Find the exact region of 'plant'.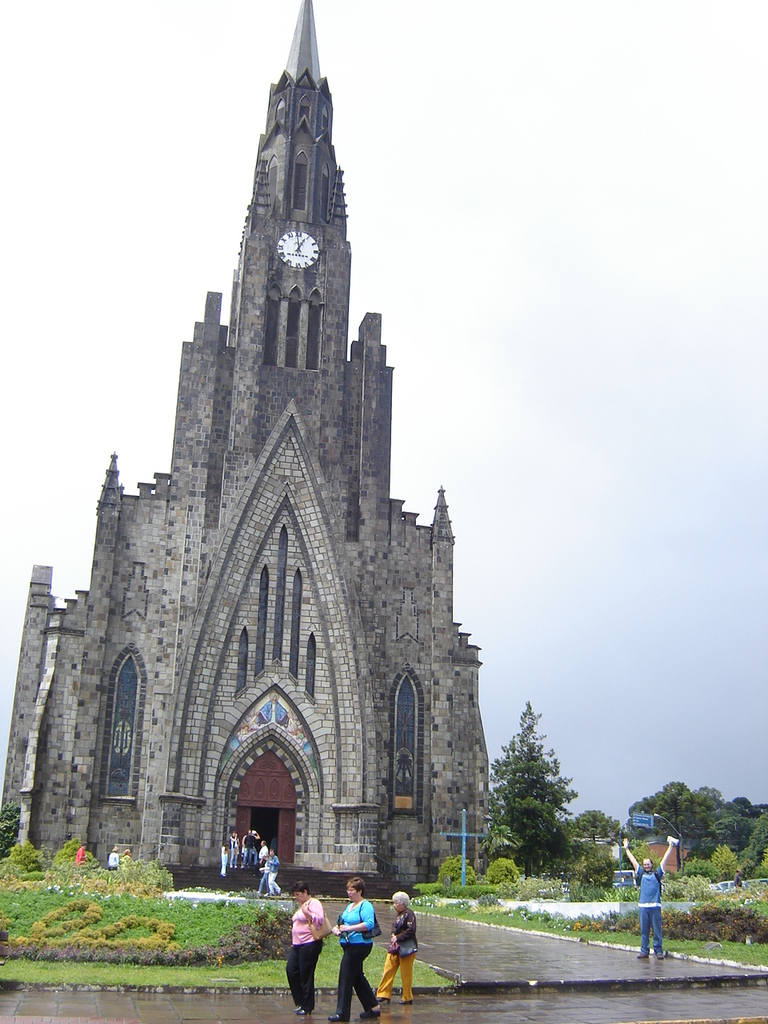
Exact region: [x1=414, y1=882, x2=440, y2=908].
